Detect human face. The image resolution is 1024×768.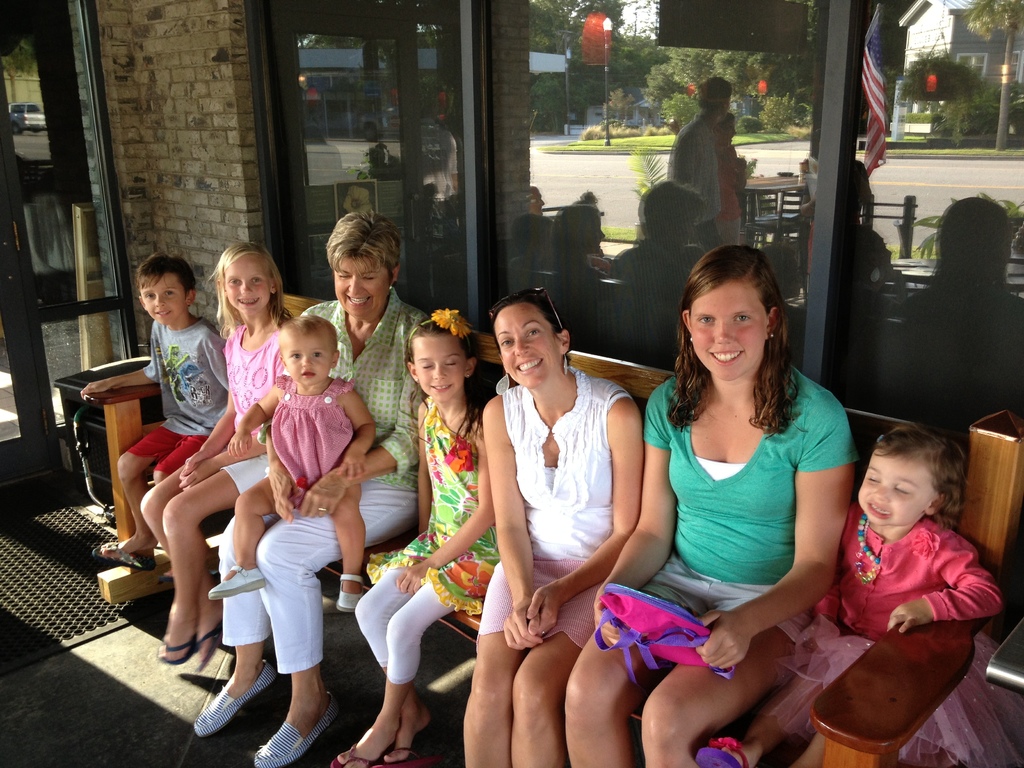
493,304,559,386.
